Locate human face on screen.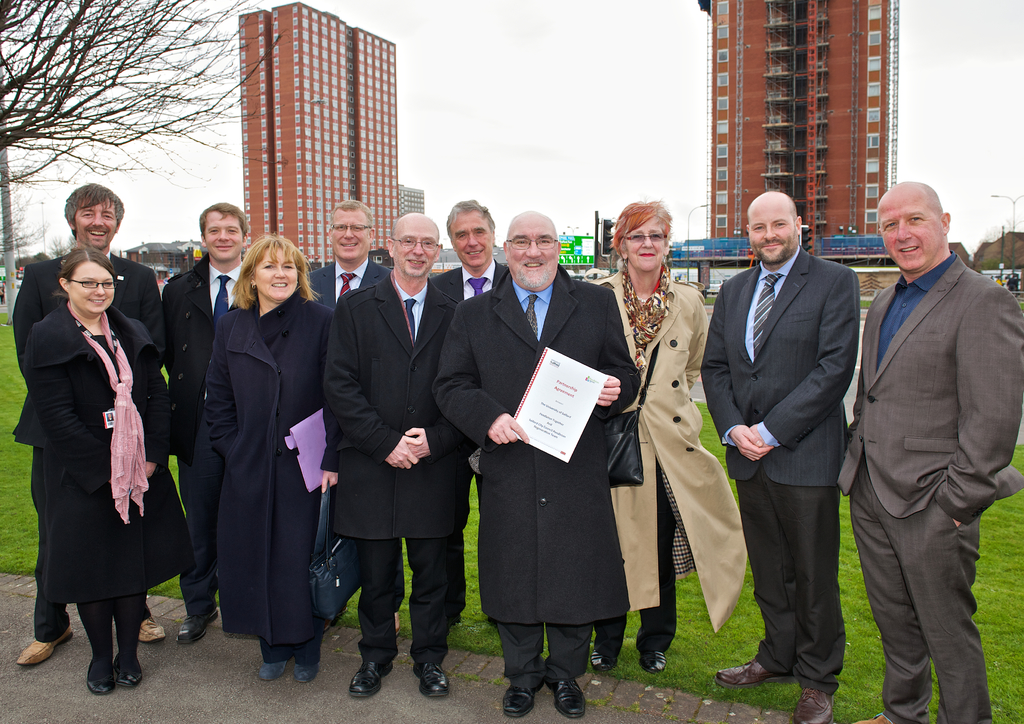
On screen at [x1=253, y1=247, x2=296, y2=302].
